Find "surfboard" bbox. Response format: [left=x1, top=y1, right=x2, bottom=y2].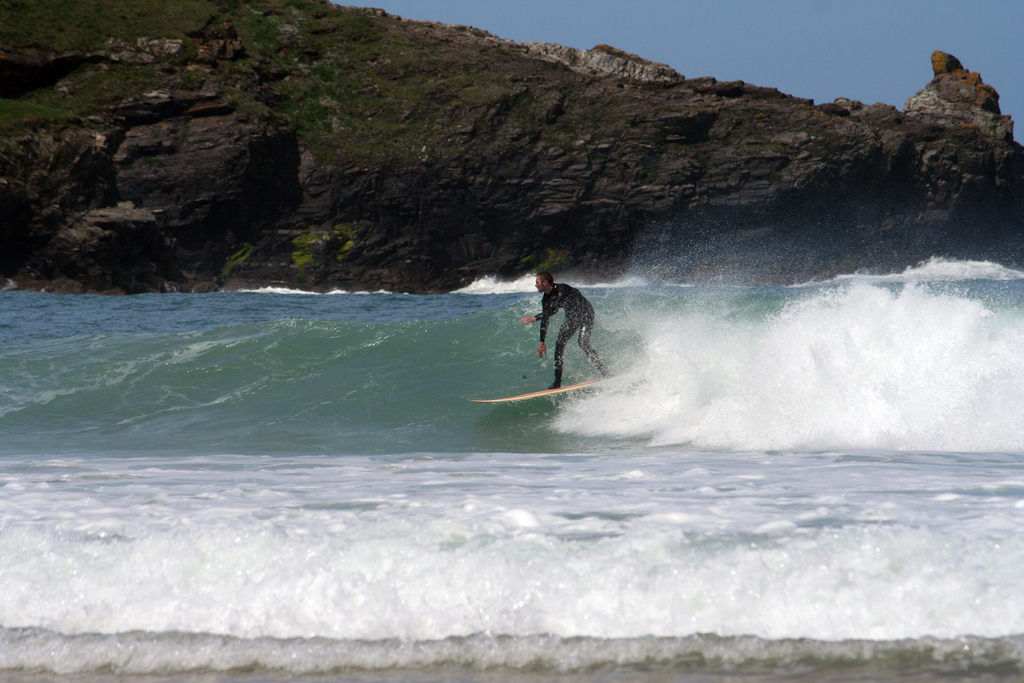
[left=476, top=378, right=623, bottom=406].
